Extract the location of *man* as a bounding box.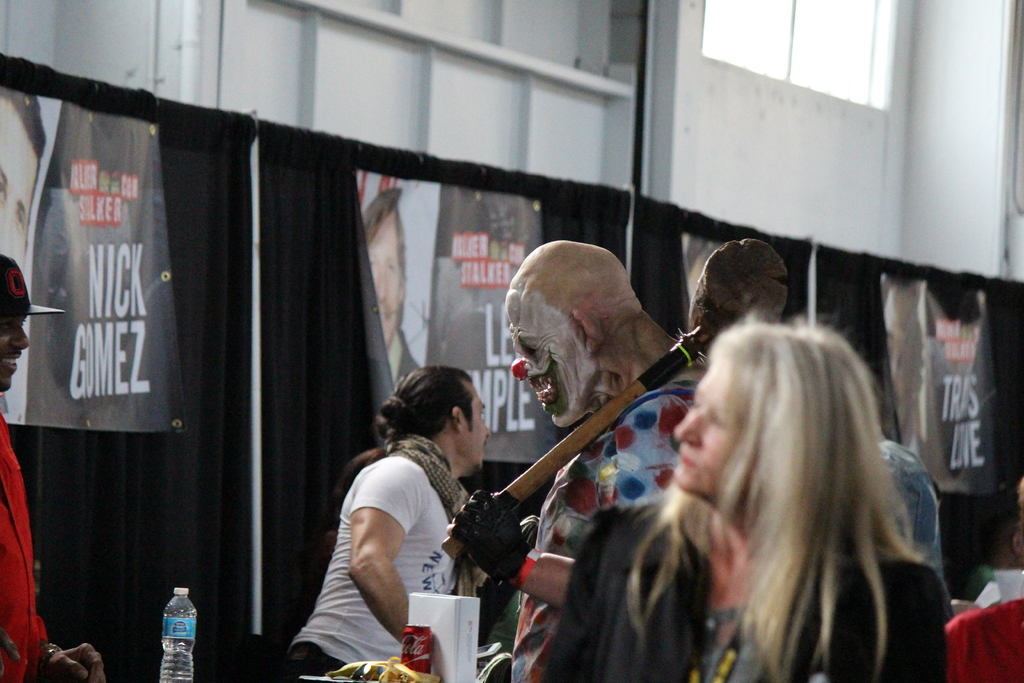
{"left": 440, "top": 234, "right": 702, "bottom": 682}.
